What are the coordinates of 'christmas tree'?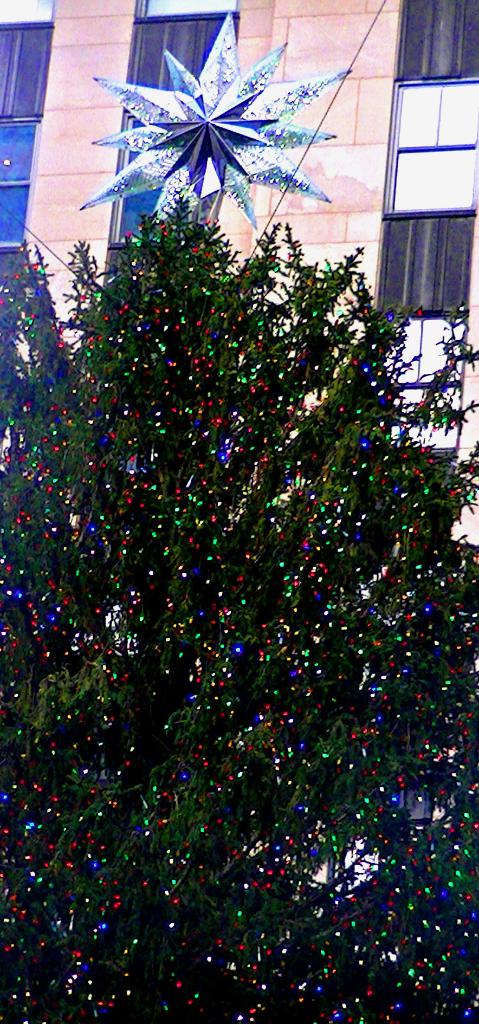
bbox=[0, 3, 478, 1023].
